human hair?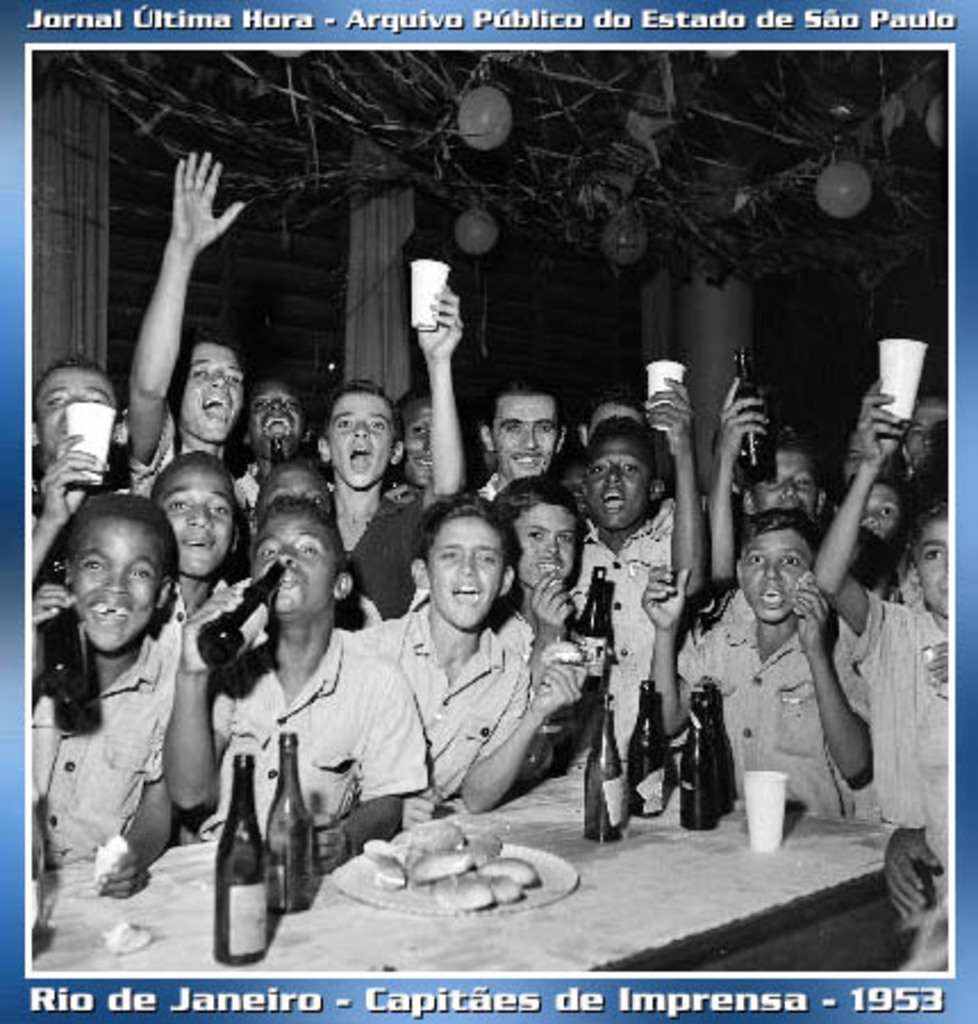
bbox(262, 489, 337, 532)
